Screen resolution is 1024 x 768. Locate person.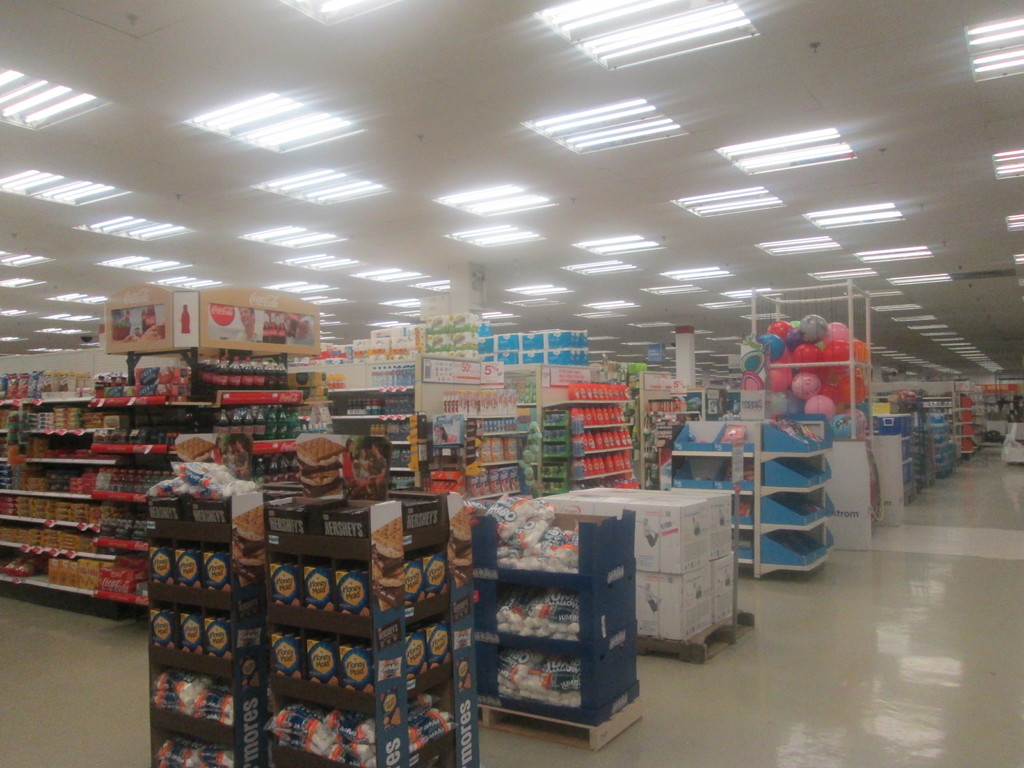
pyautogui.locateOnScreen(435, 424, 447, 446).
